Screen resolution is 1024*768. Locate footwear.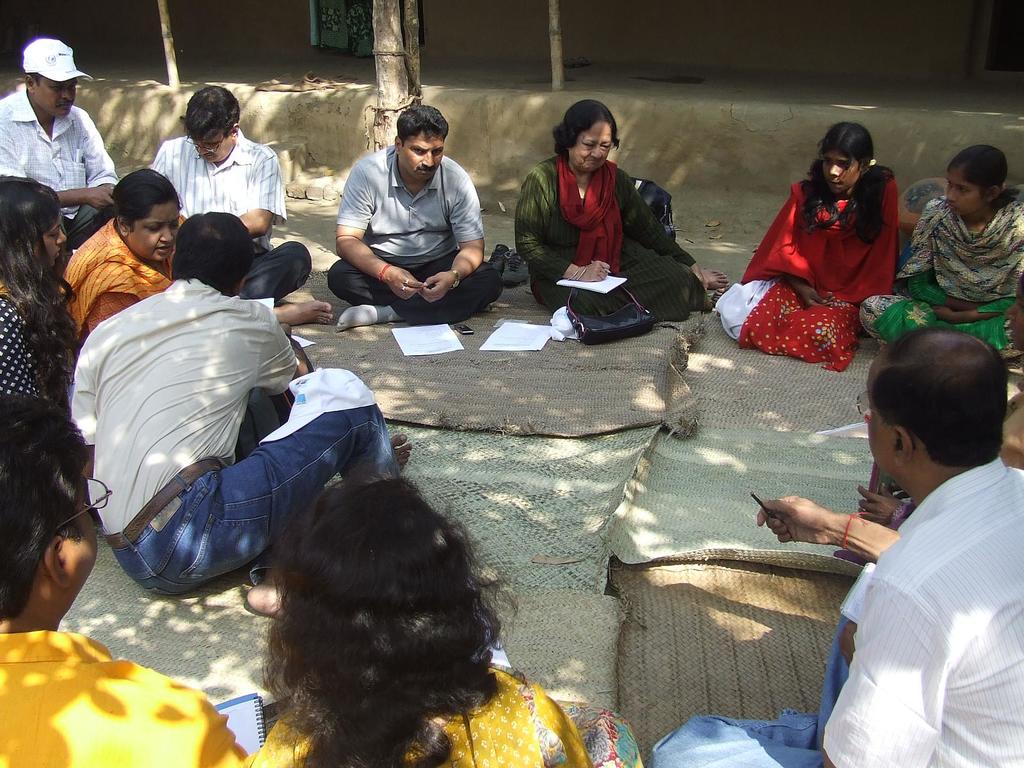
(484, 240, 511, 273).
